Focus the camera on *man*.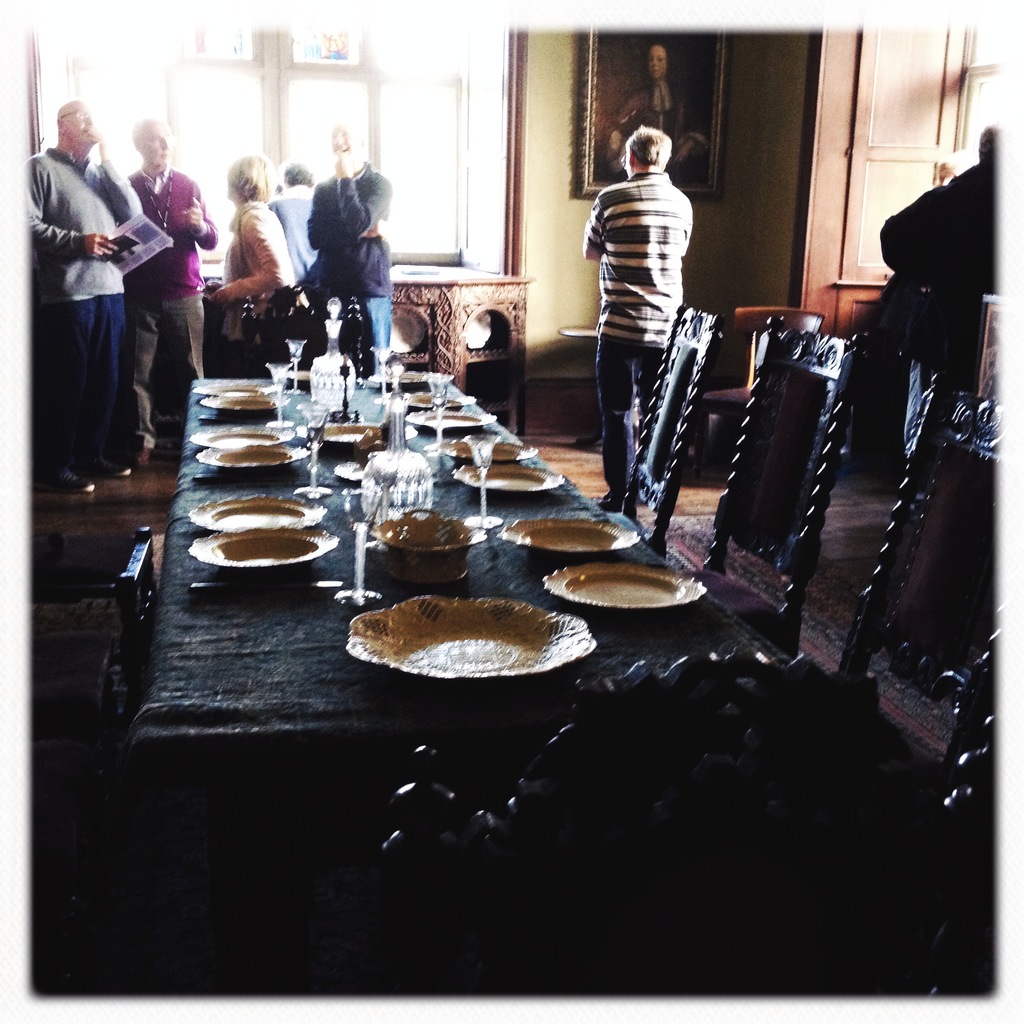
Focus region: locate(596, 43, 704, 161).
